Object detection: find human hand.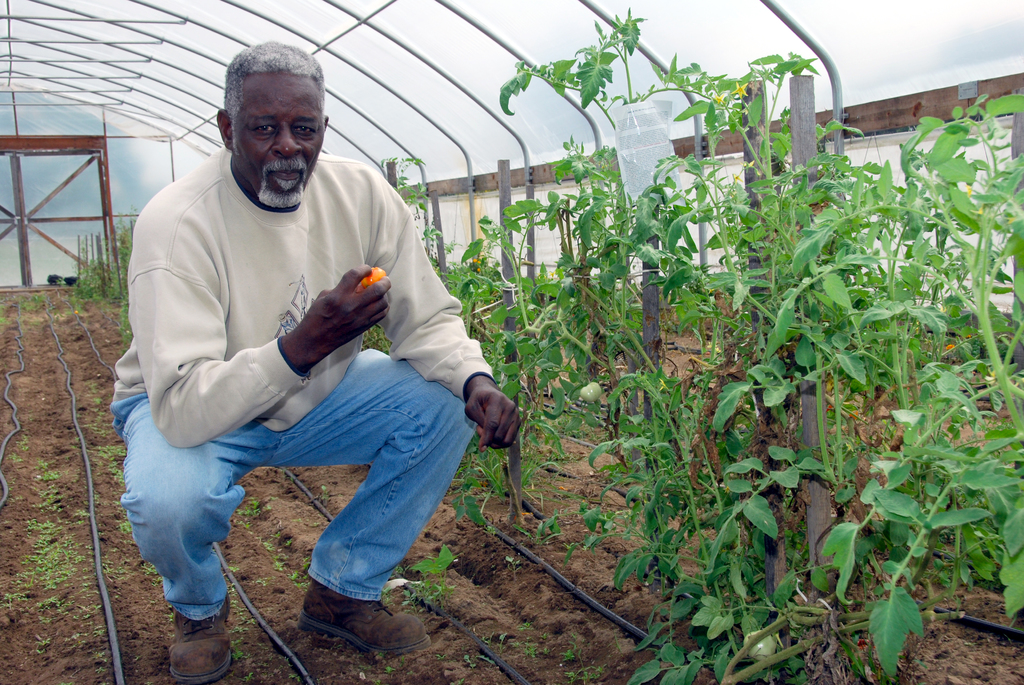
pyautogui.locateOnScreen(457, 373, 522, 462).
